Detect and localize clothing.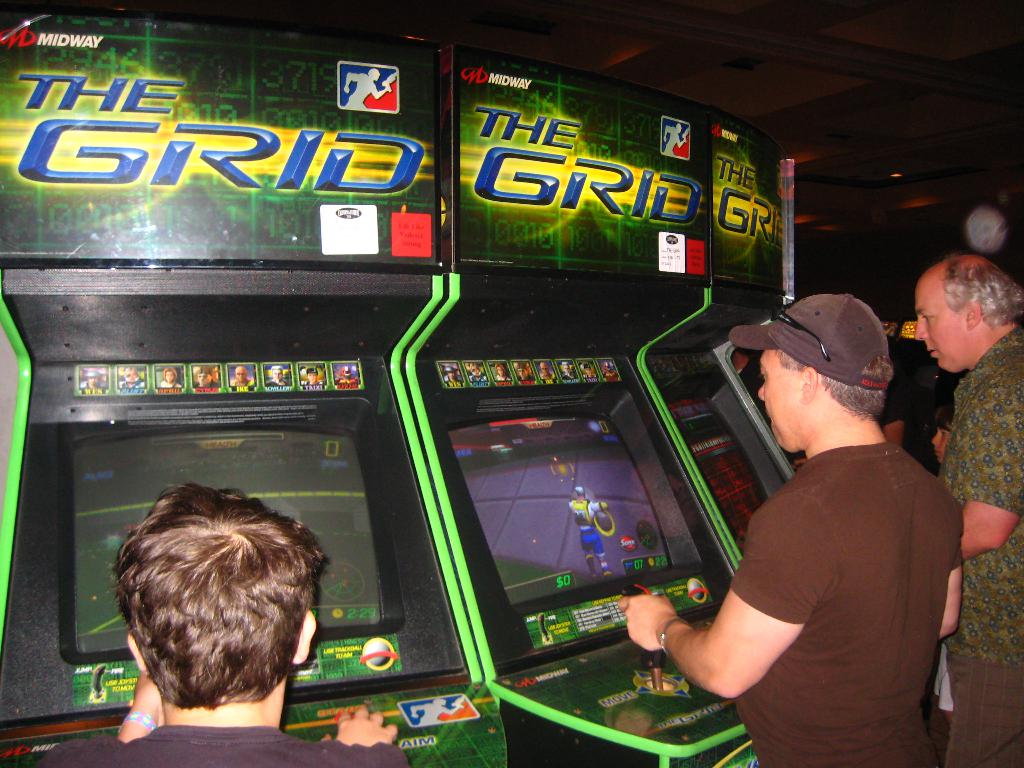
Localized at box=[940, 327, 1023, 767].
